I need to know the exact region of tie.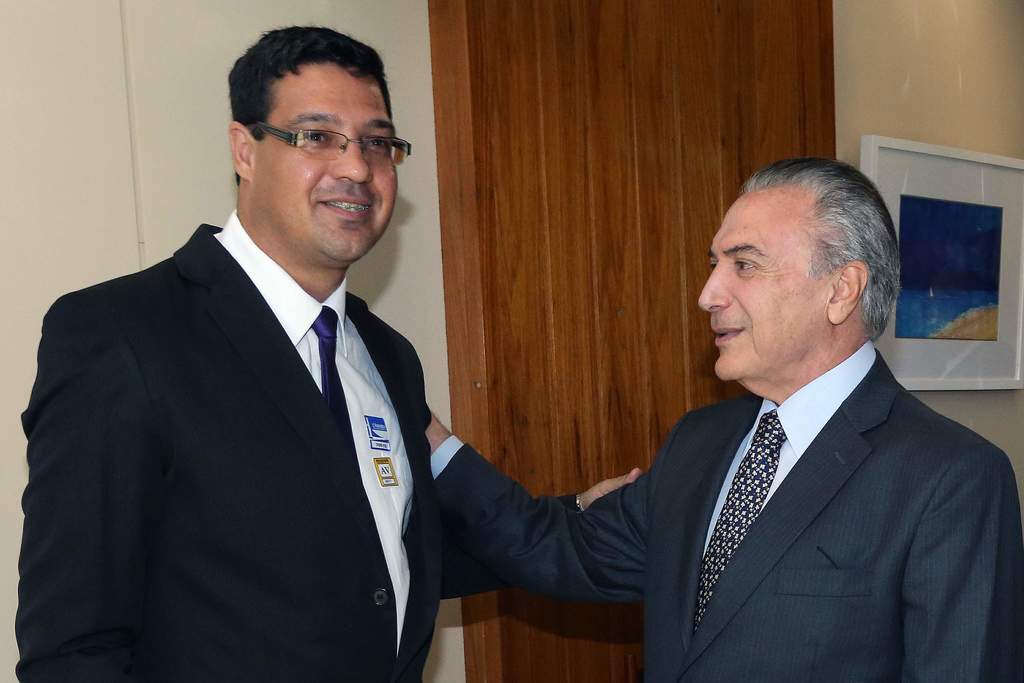
Region: left=307, top=307, right=356, bottom=486.
